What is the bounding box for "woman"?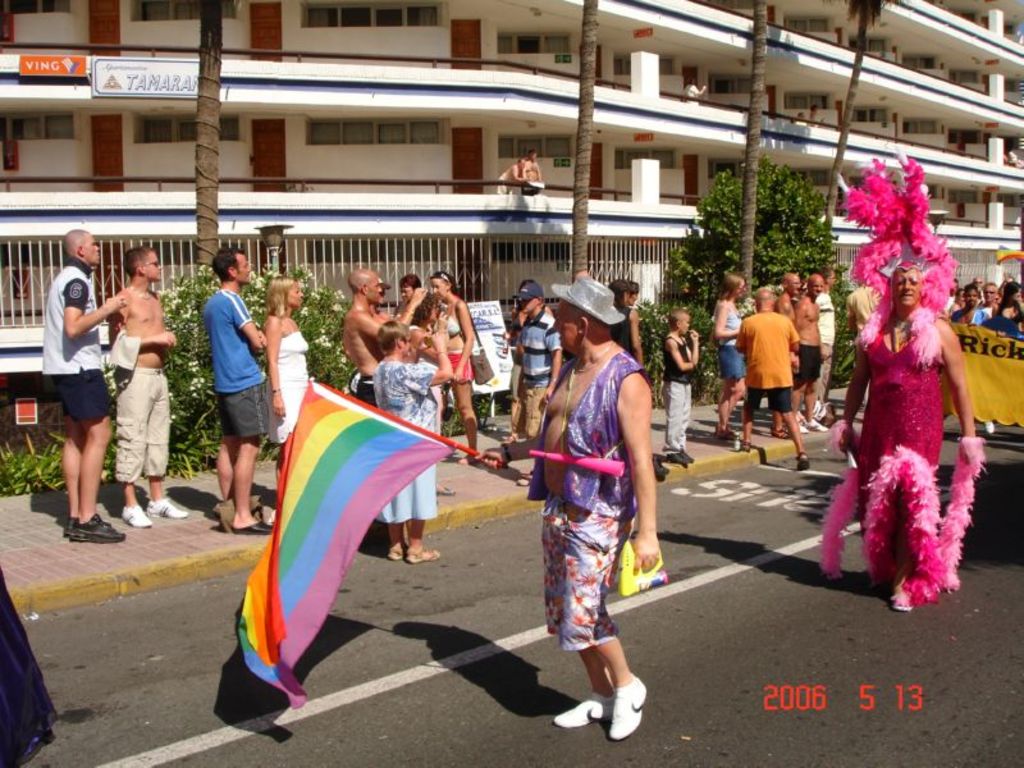
x1=997, y1=283, x2=1023, y2=335.
